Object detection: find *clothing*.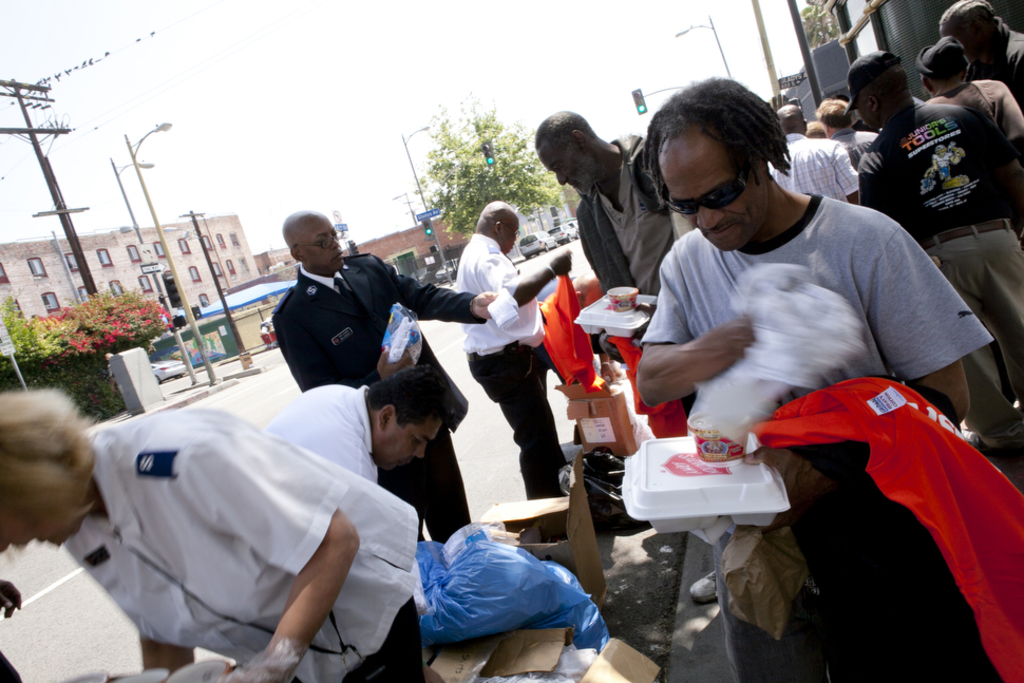
box=[272, 247, 495, 536].
